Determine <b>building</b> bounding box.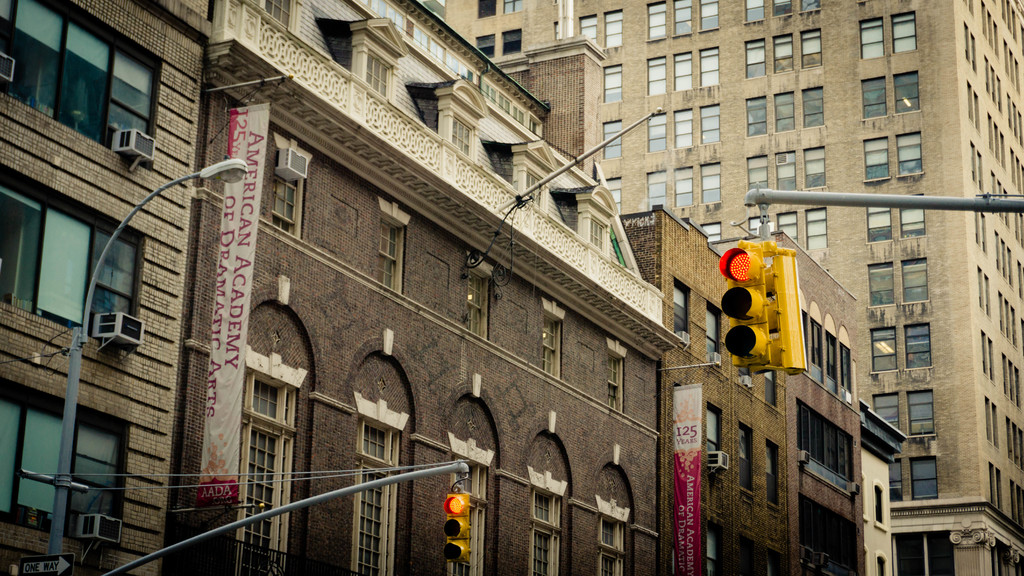
Determined: (x1=439, y1=0, x2=1023, y2=575).
